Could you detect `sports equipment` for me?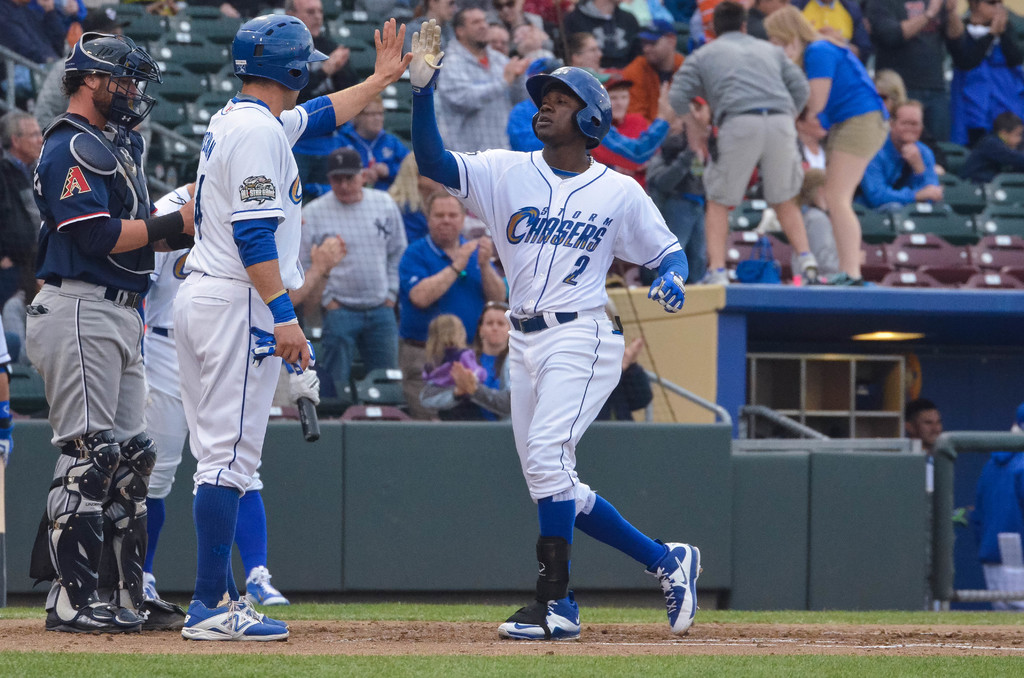
Detection result: 525 67 612 145.
